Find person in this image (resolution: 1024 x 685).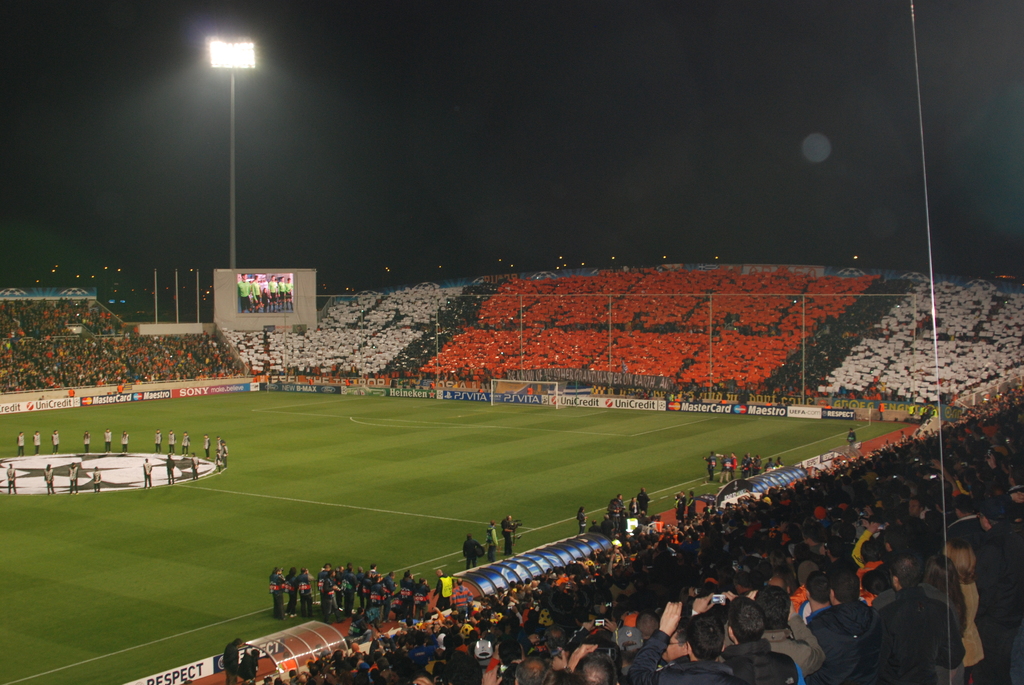
(left=764, top=455, right=769, bottom=469).
